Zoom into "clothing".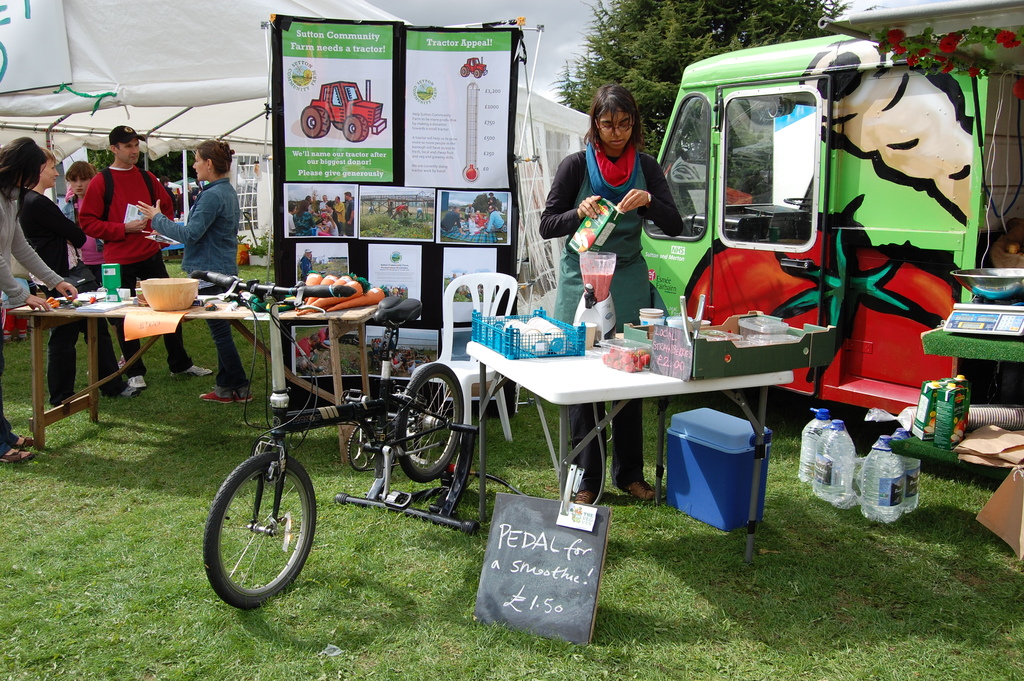
Zoom target: [x1=17, y1=188, x2=86, y2=406].
